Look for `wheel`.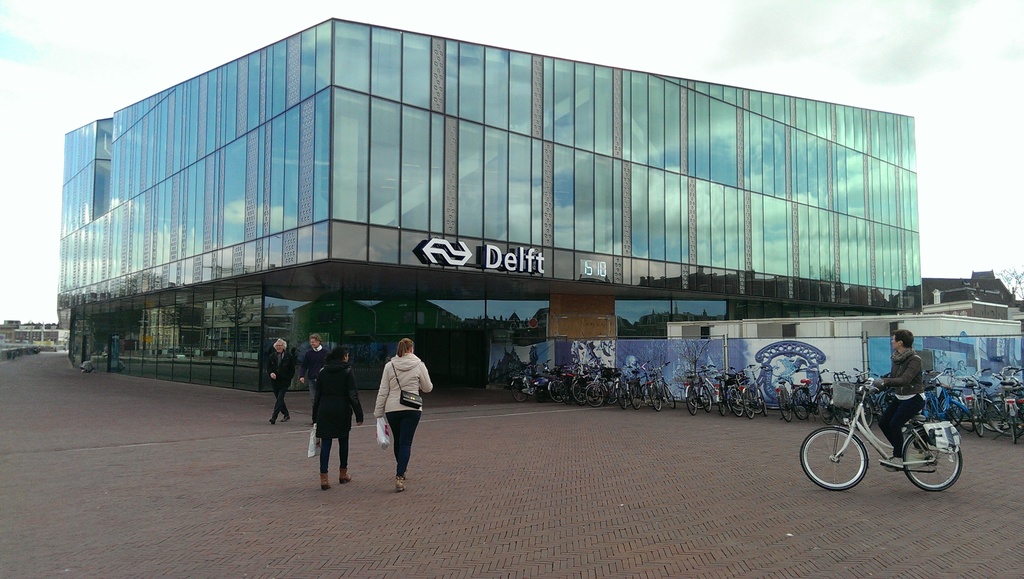
Found: [x1=756, y1=389, x2=766, y2=414].
